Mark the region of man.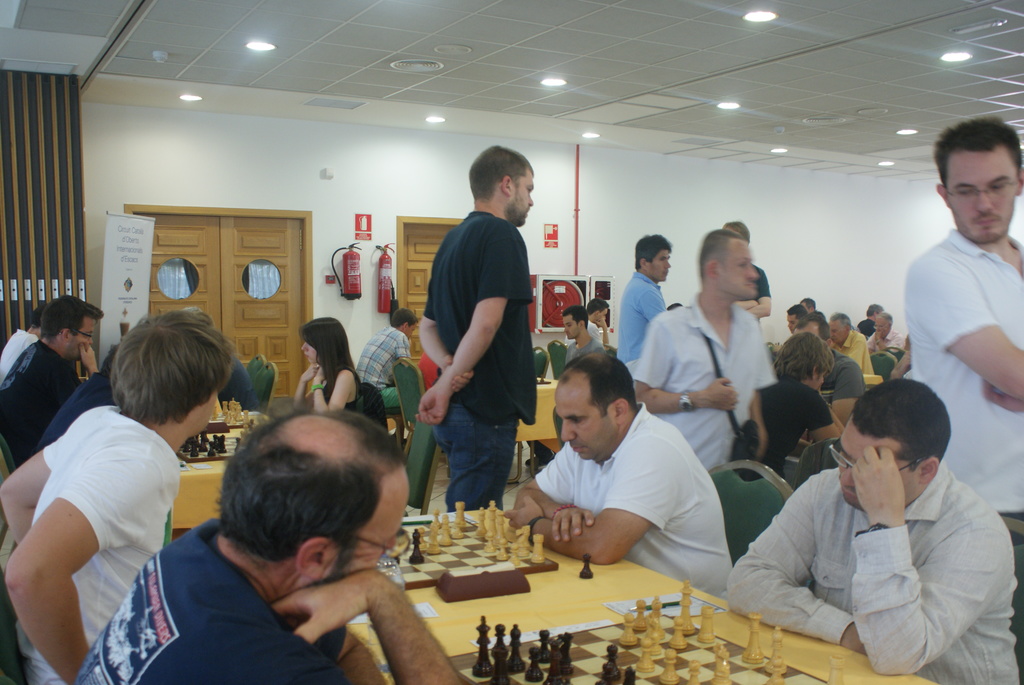
Region: select_region(564, 304, 607, 365).
